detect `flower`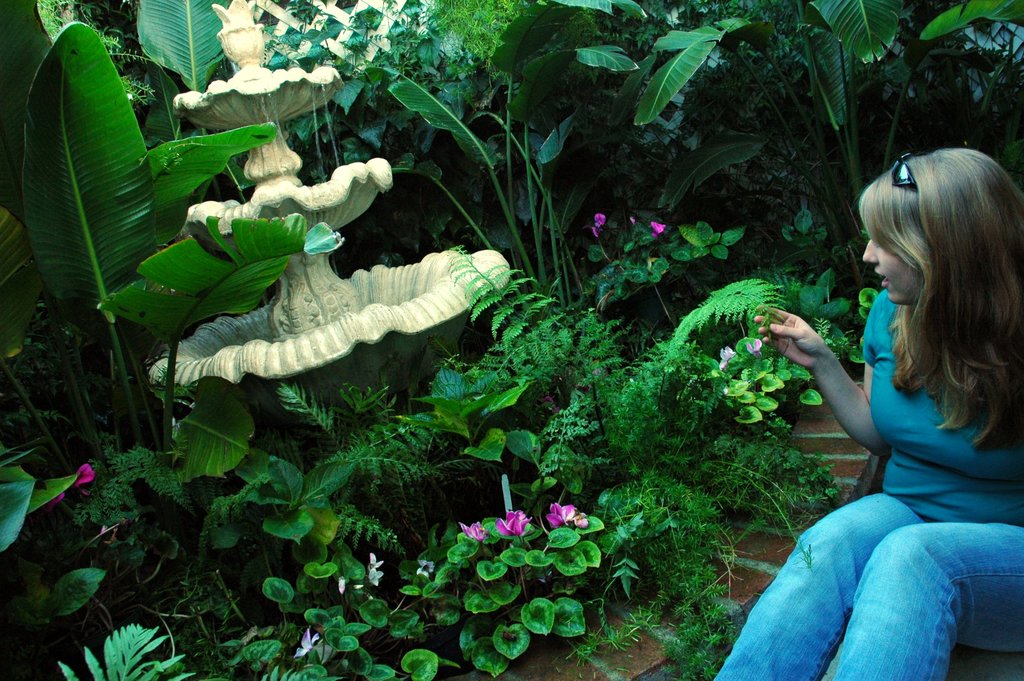
bbox=[748, 338, 766, 356]
